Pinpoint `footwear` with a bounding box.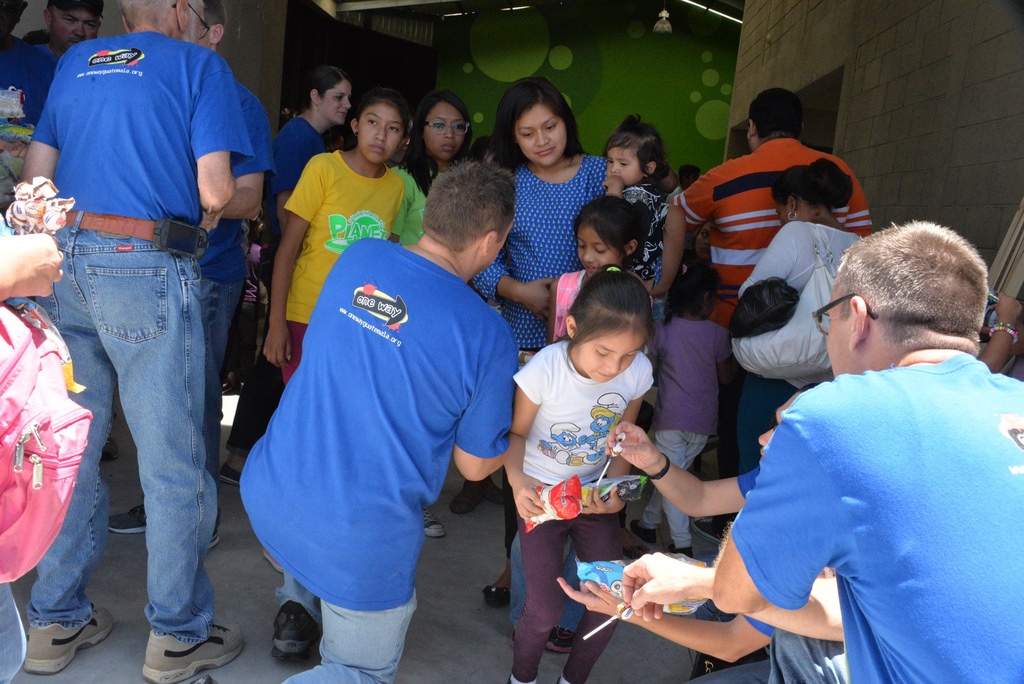
Rect(449, 478, 506, 517).
